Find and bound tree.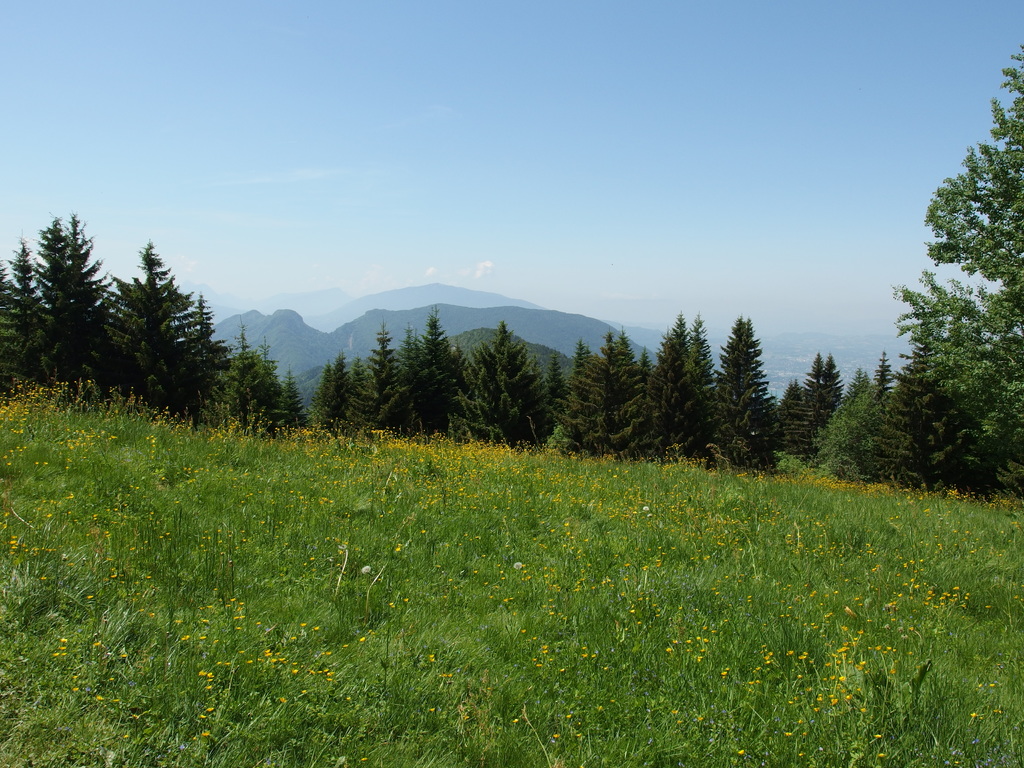
Bound: box(0, 207, 105, 399).
